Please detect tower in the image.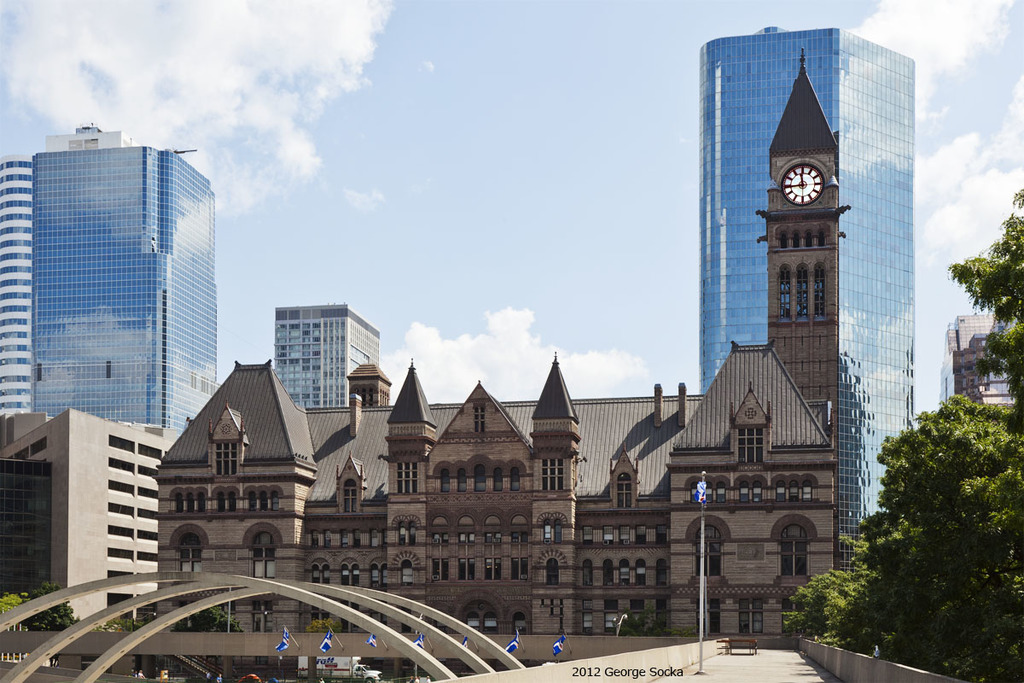
[left=0, top=118, right=232, bottom=452].
